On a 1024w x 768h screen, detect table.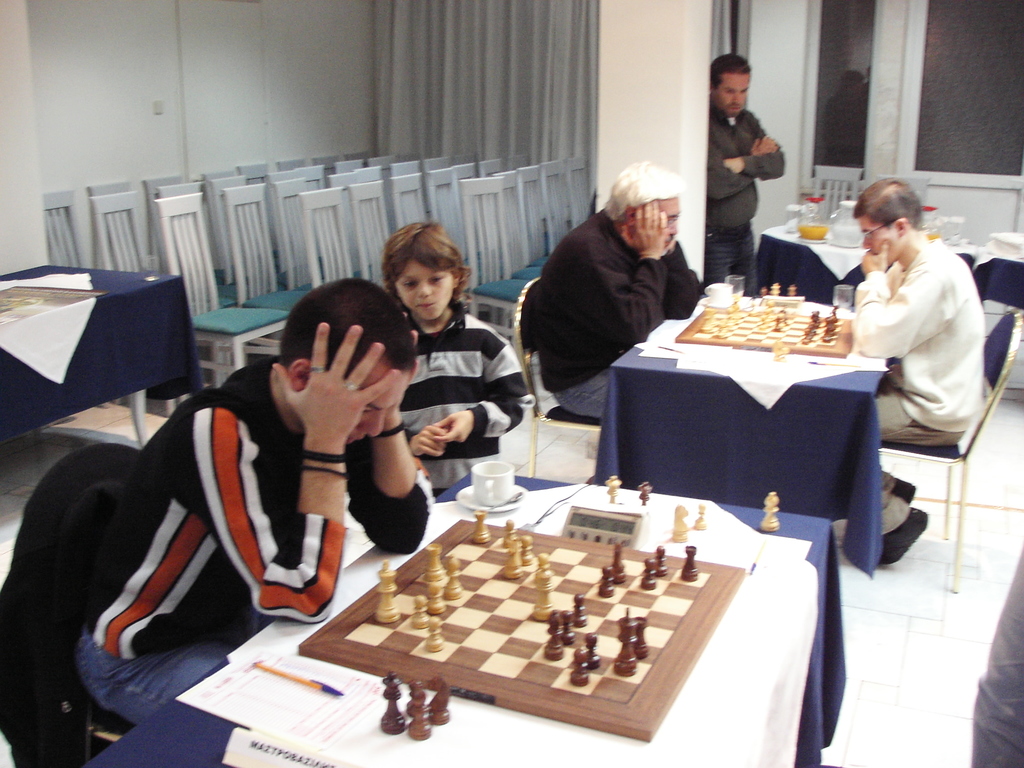
locate(743, 207, 874, 299).
